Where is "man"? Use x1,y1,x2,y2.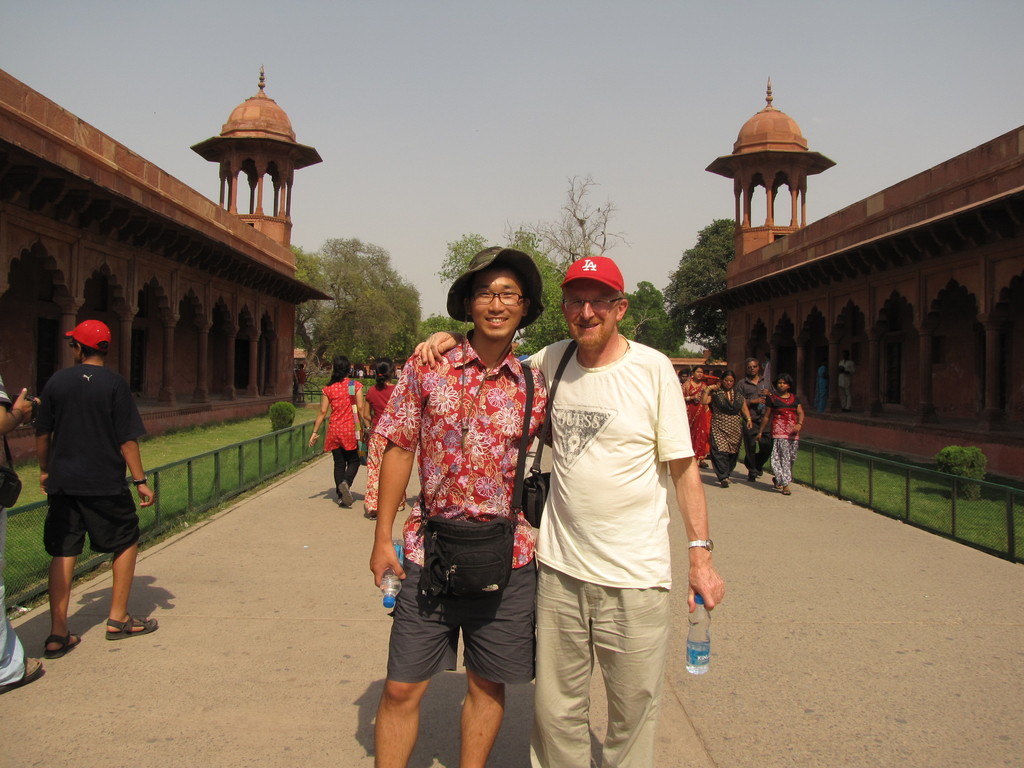
678,367,692,384.
